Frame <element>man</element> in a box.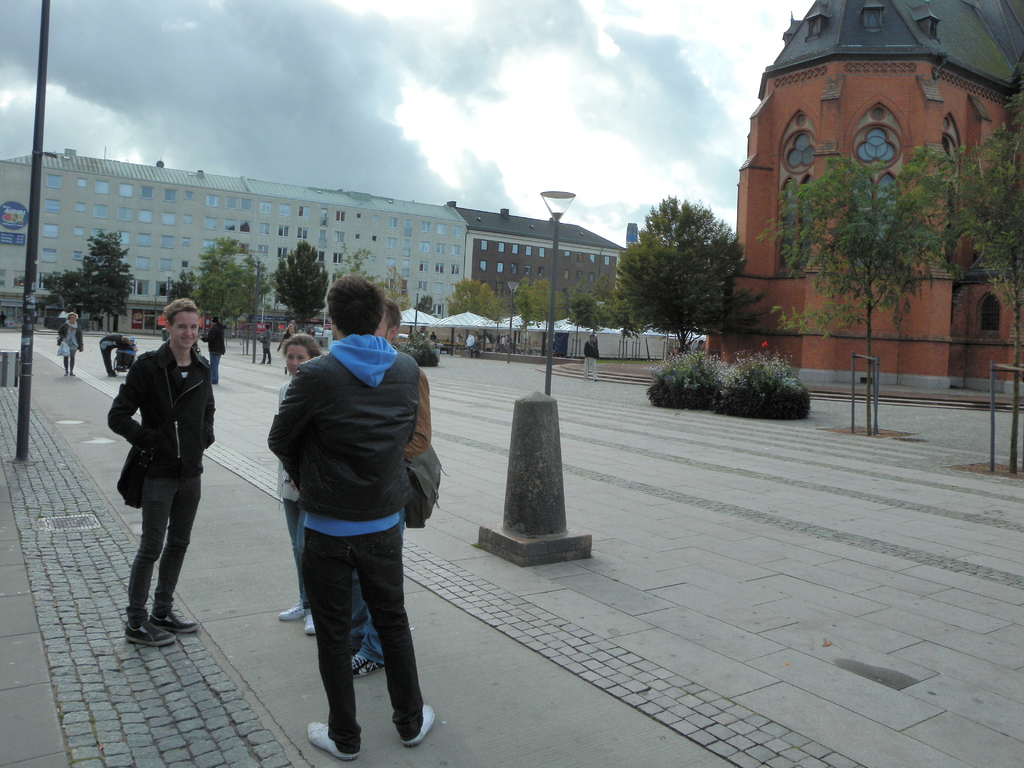
{"x1": 579, "y1": 333, "x2": 605, "y2": 387}.
